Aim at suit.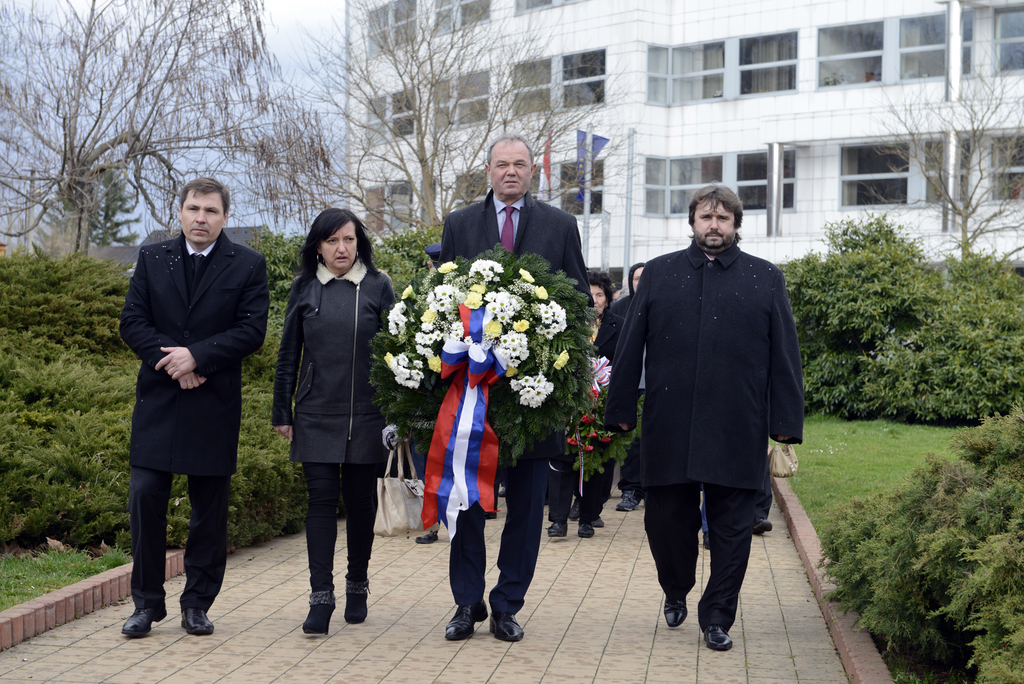
Aimed at bbox=[116, 234, 262, 609].
